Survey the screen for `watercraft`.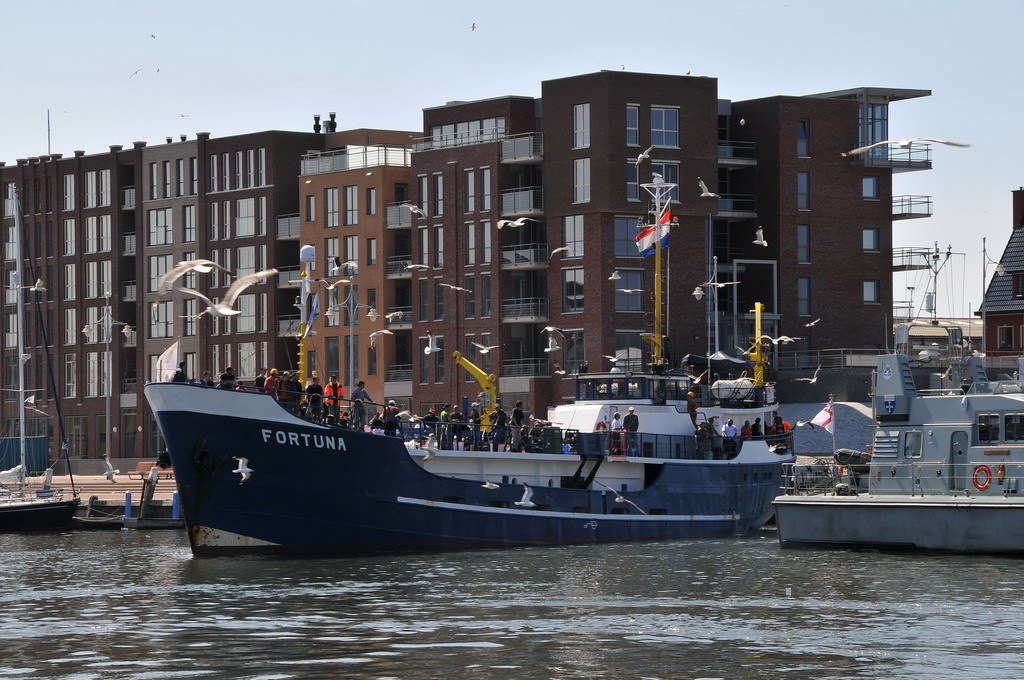
Survey found: [159, 342, 838, 535].
